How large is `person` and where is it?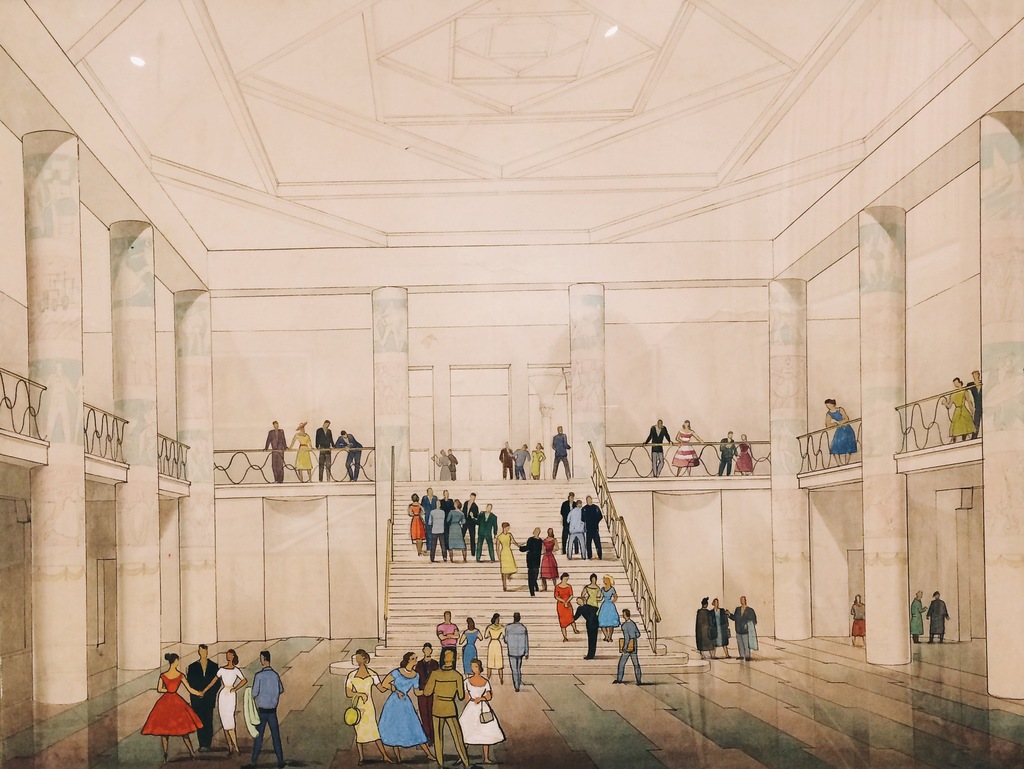
Bounding box: left=939, top=376, right=979, bottom=445.
